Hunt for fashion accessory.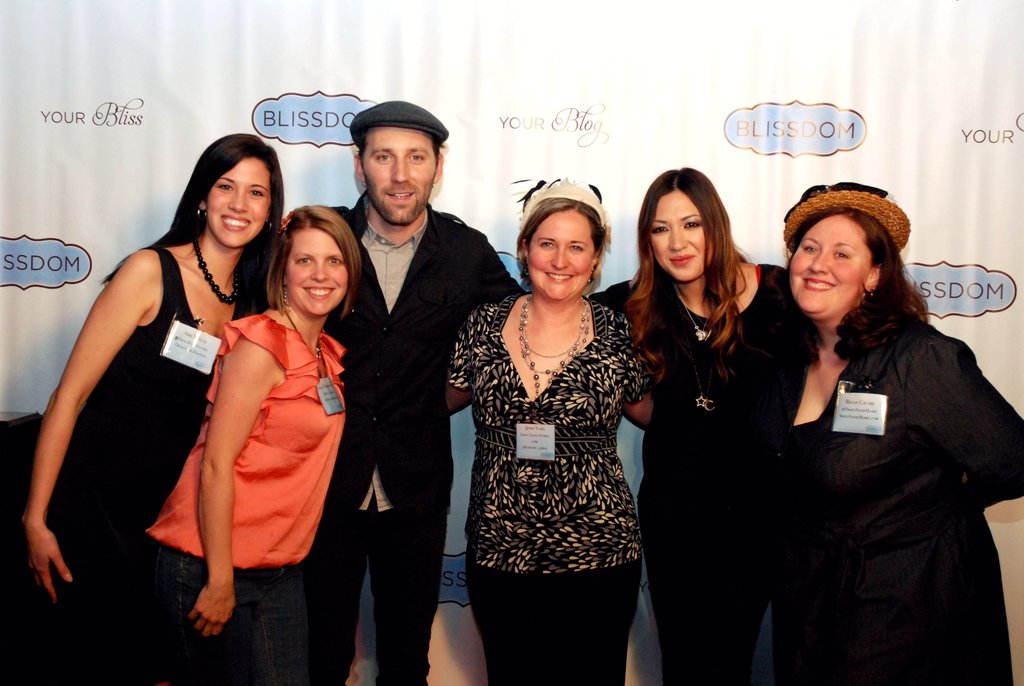
Hunted down at locate(784, 180, 911, 254).
